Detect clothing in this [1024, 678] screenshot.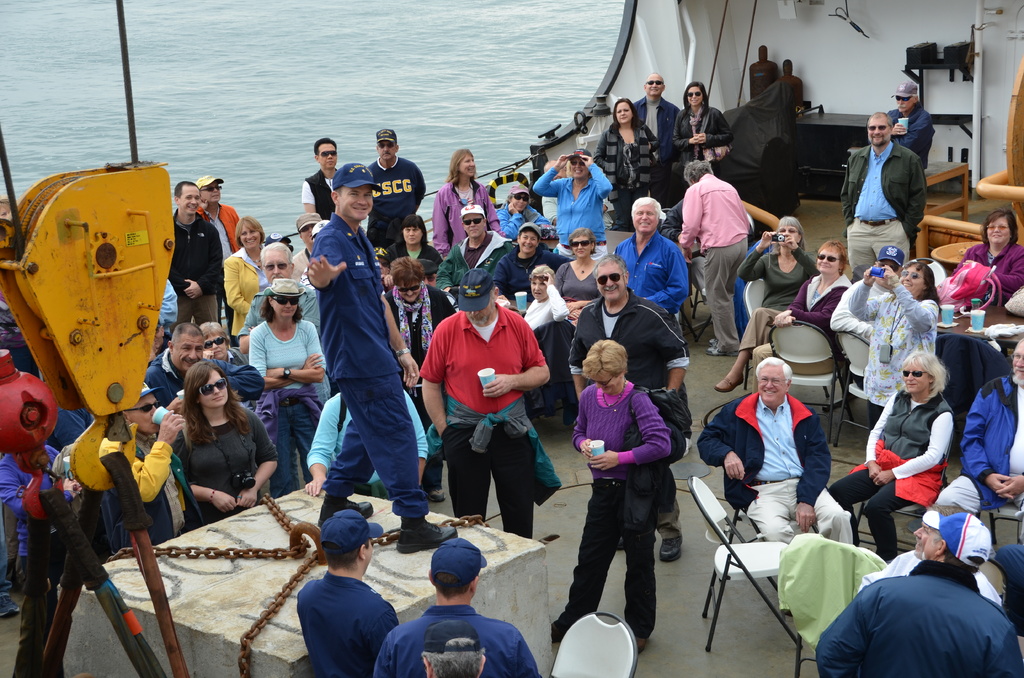
Detection: x1=144 y1=347 x2=264 y2=408.
